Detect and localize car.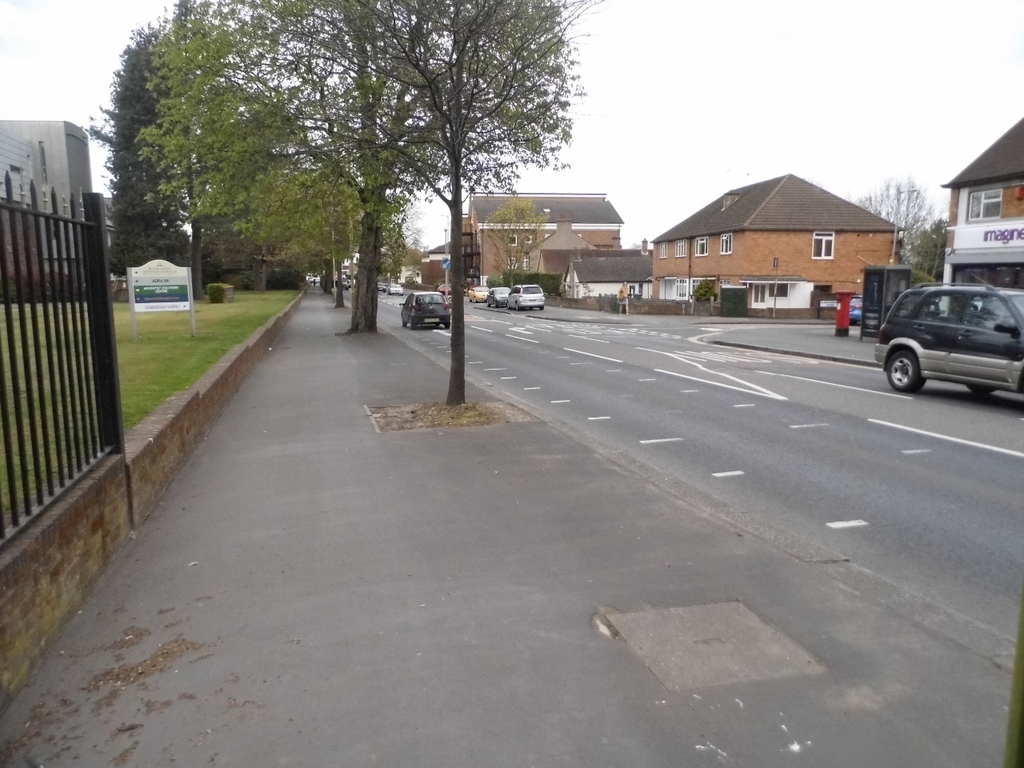
Localized at locate(487, 284, 510, 312).
